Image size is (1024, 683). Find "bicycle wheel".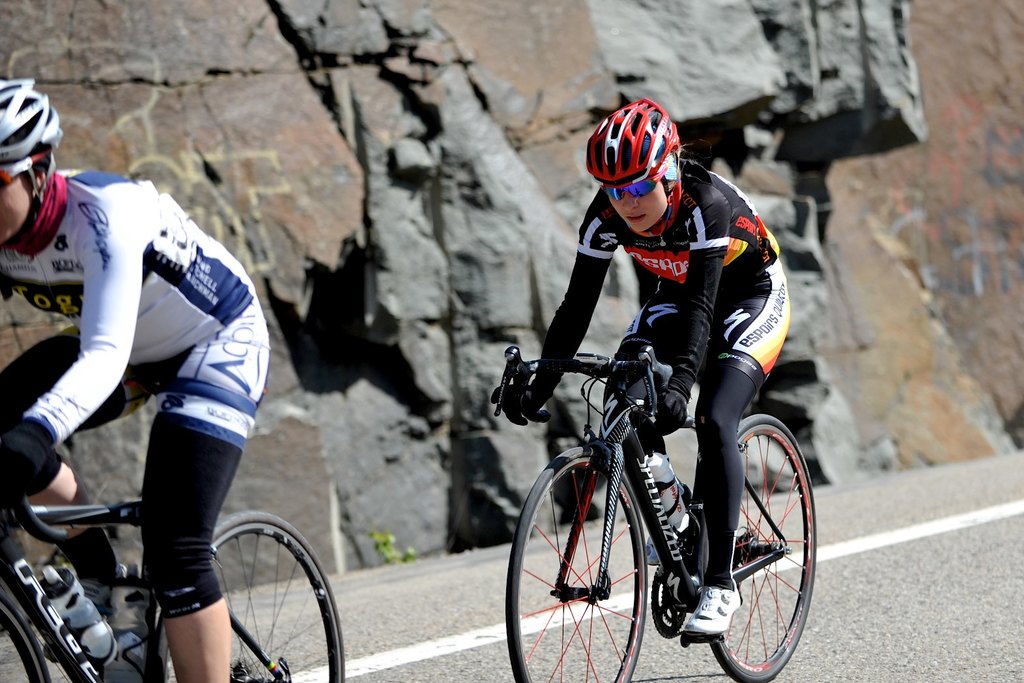
<region>138, 504, 351, 682</region>.
